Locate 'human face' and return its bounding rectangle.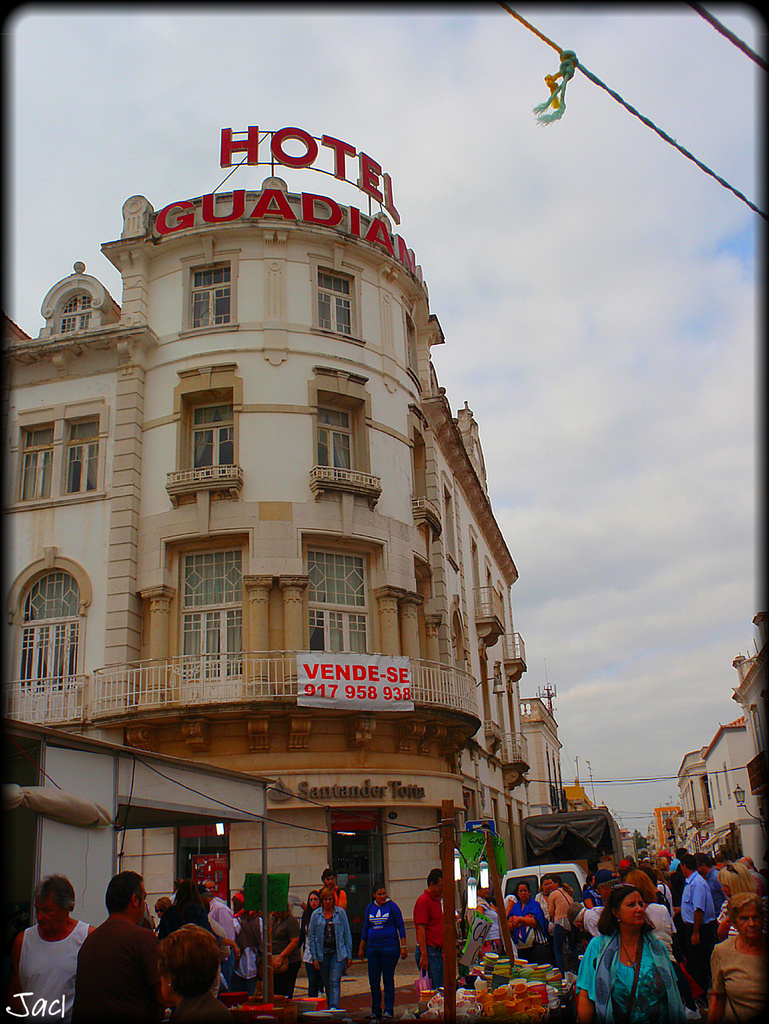
681, 863, 686, 877.
